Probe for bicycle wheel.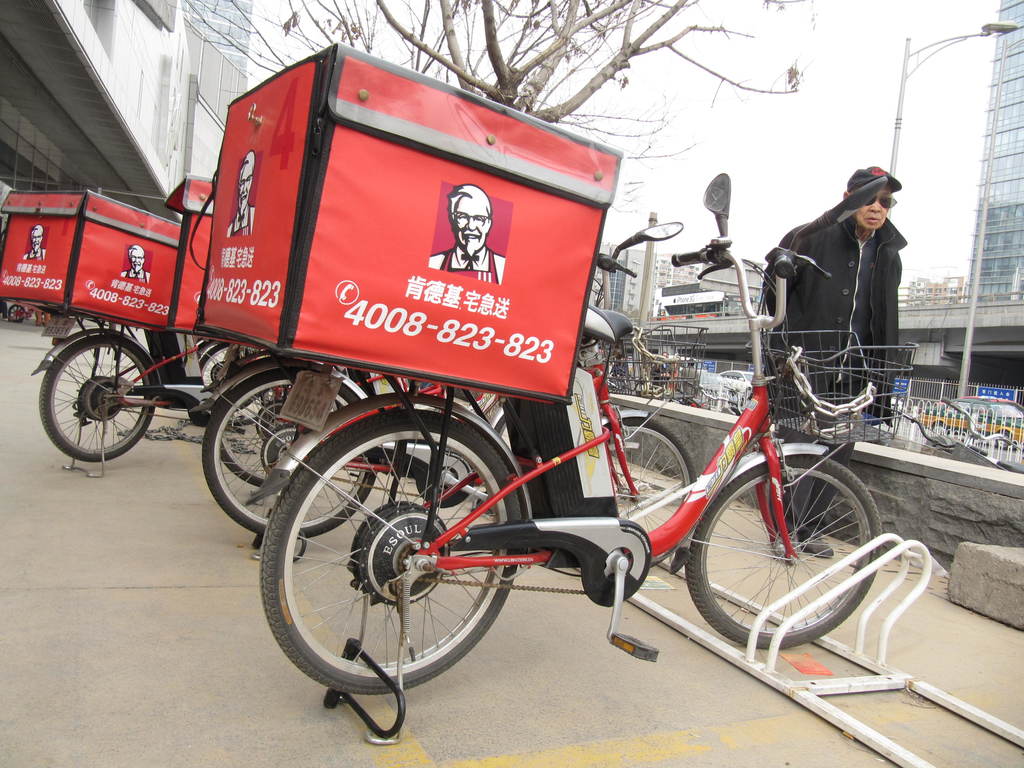
Probe result: rect(204, 365, 377, 544).
